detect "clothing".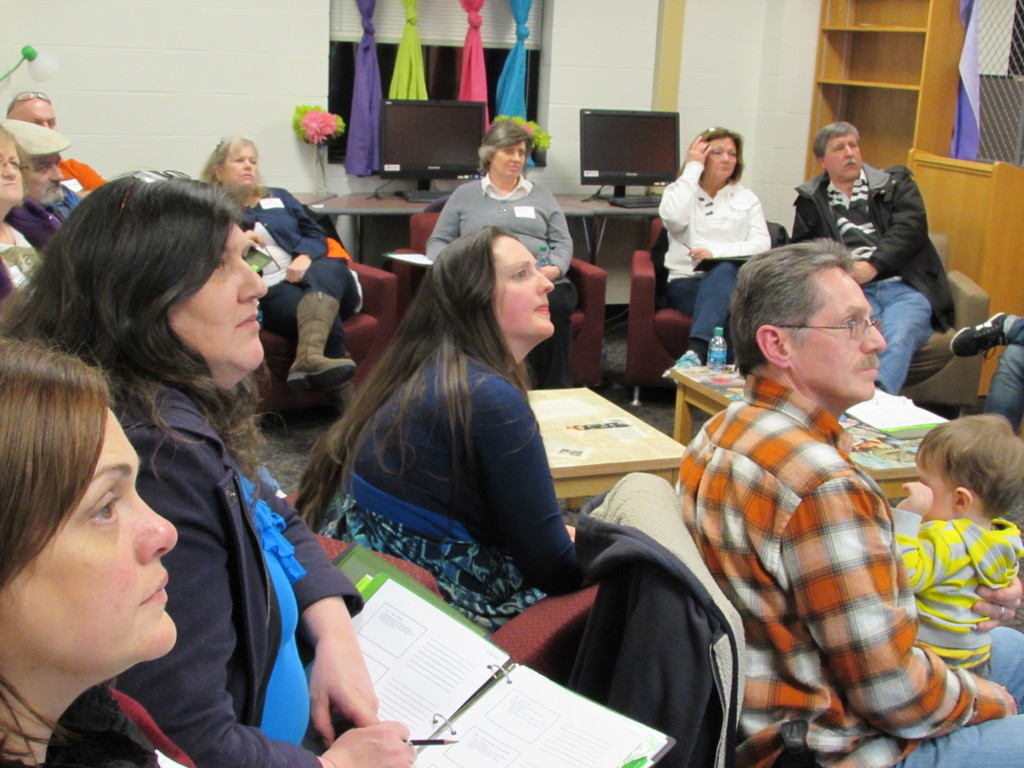
Detected at region(43, 676, 194, 767).
